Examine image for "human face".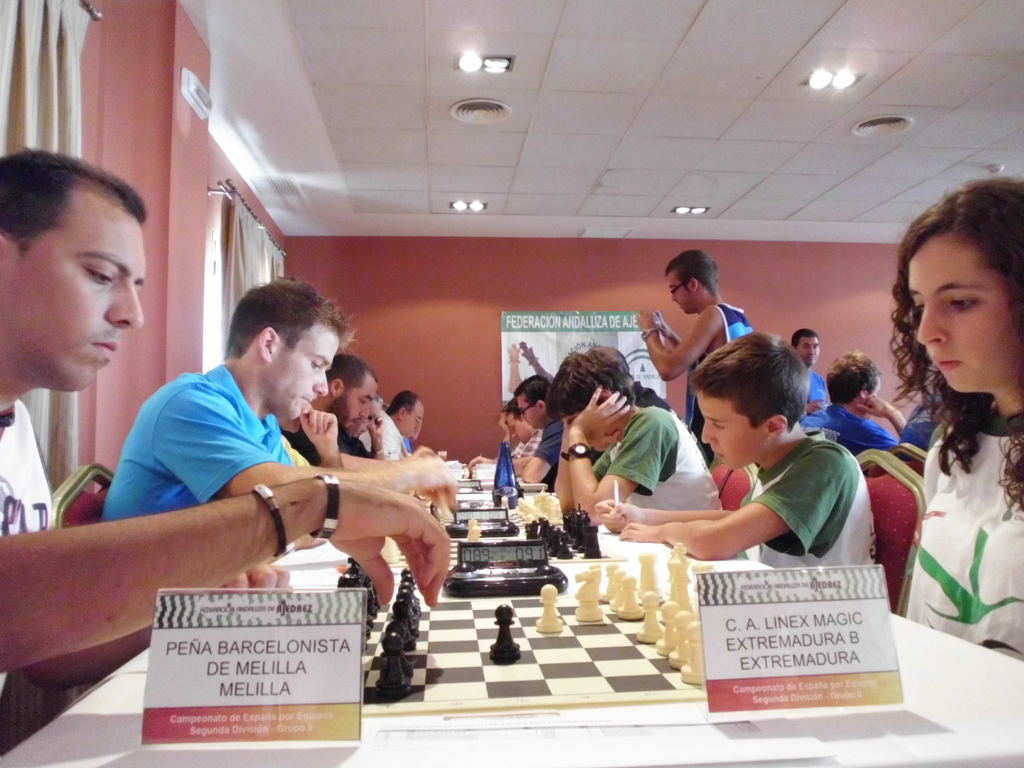
Examination result: locate(518, 388, 540, 425).
